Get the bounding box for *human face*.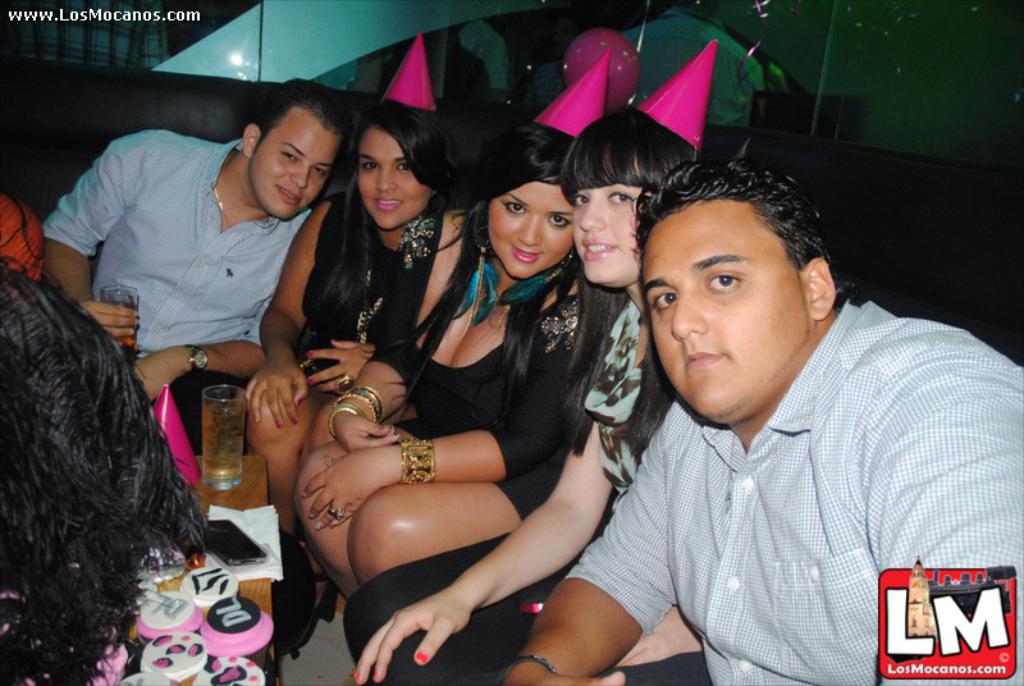
[571,156,648,283].
